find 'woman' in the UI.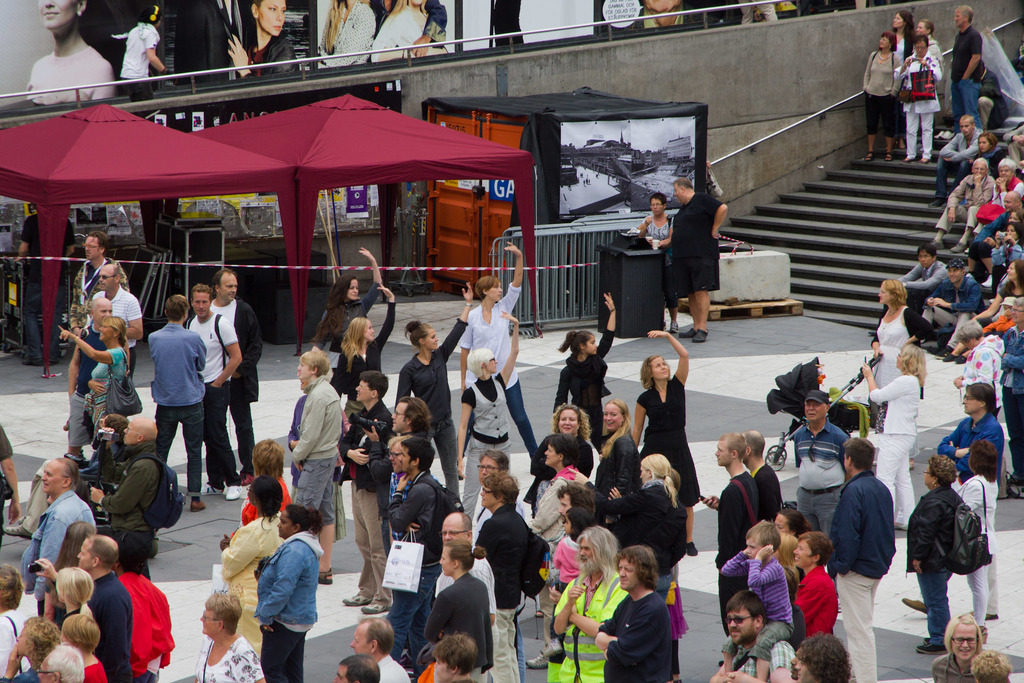
UI element at [x1=388, y1=278, x2=467, y2=502].
